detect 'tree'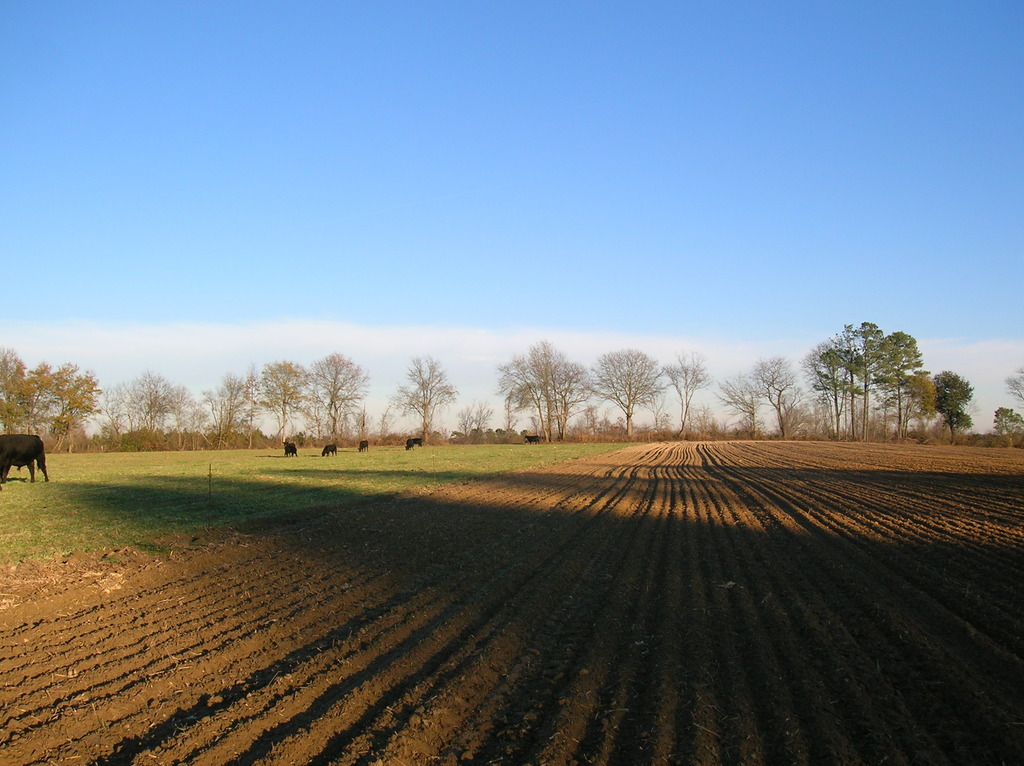
(left=305, top=349, right=369, bottom=436)
